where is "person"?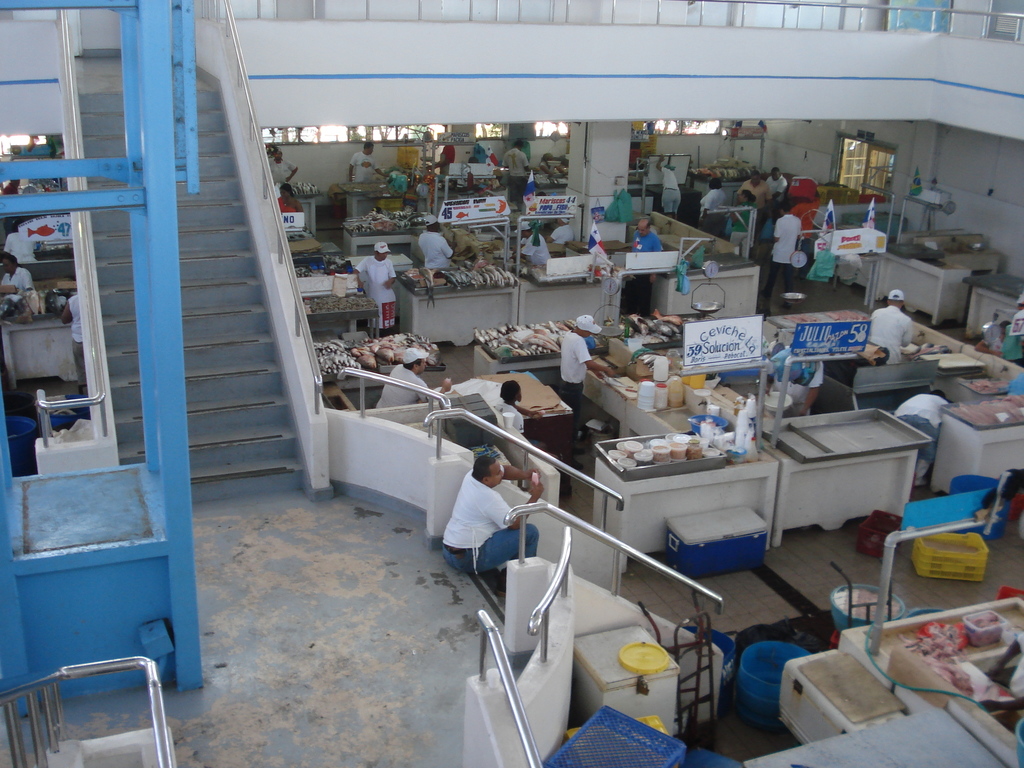
347:141:384:183.
